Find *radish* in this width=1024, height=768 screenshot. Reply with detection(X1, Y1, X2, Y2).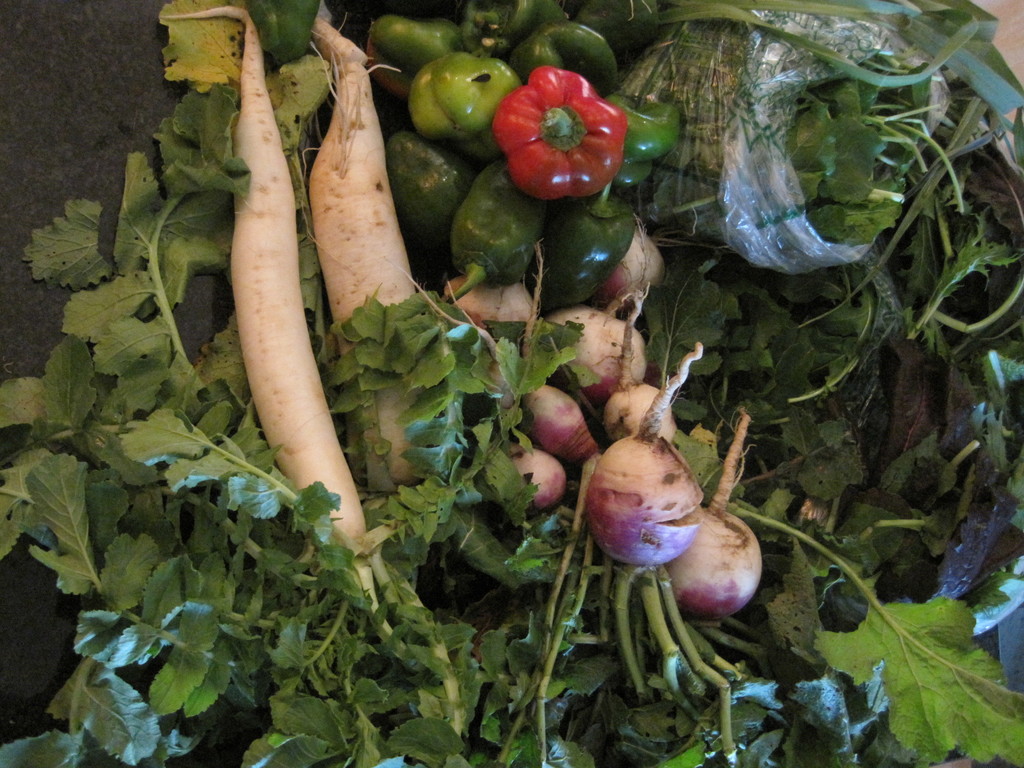
detection(666, 410, 773, 627).
